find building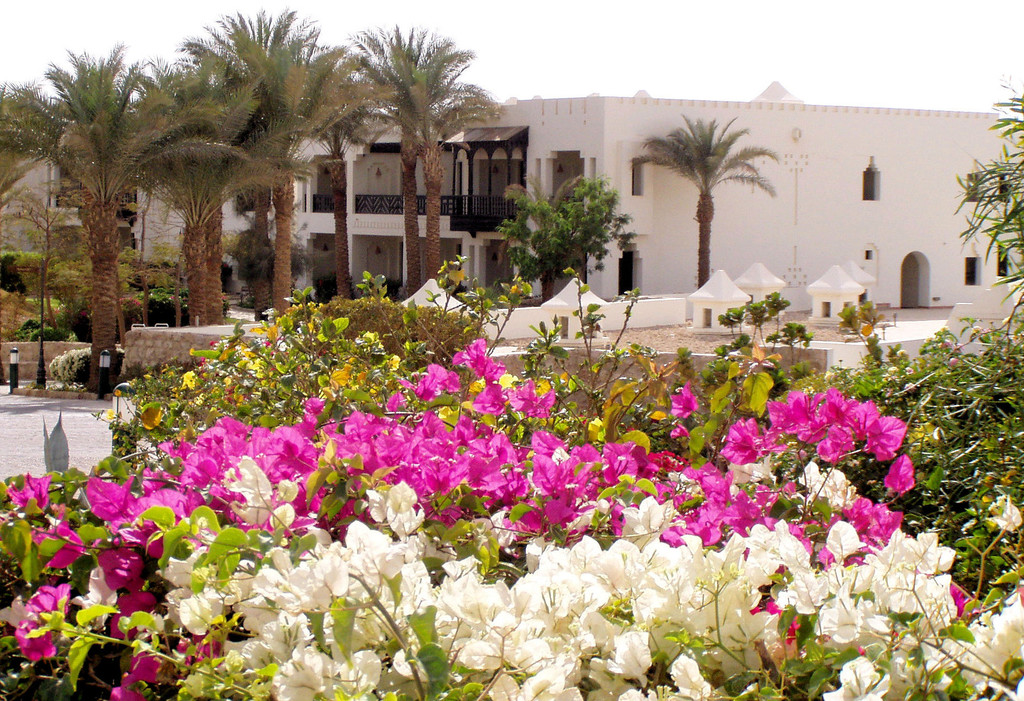
box=[0, 95, 1023, 392]
